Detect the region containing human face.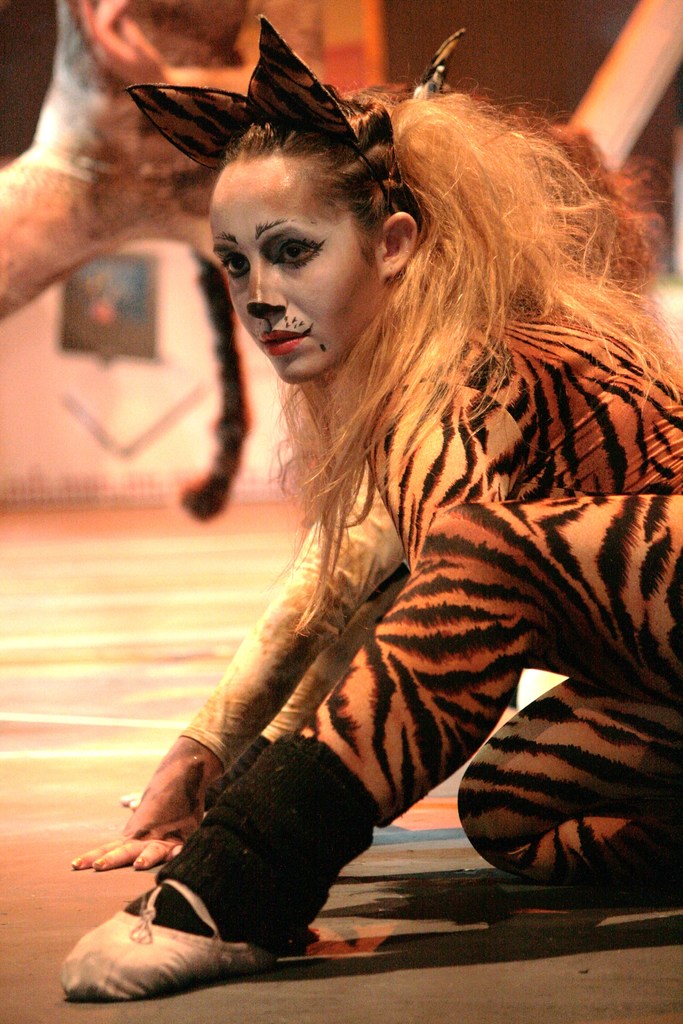
box=[208, 154, 383, 383].
